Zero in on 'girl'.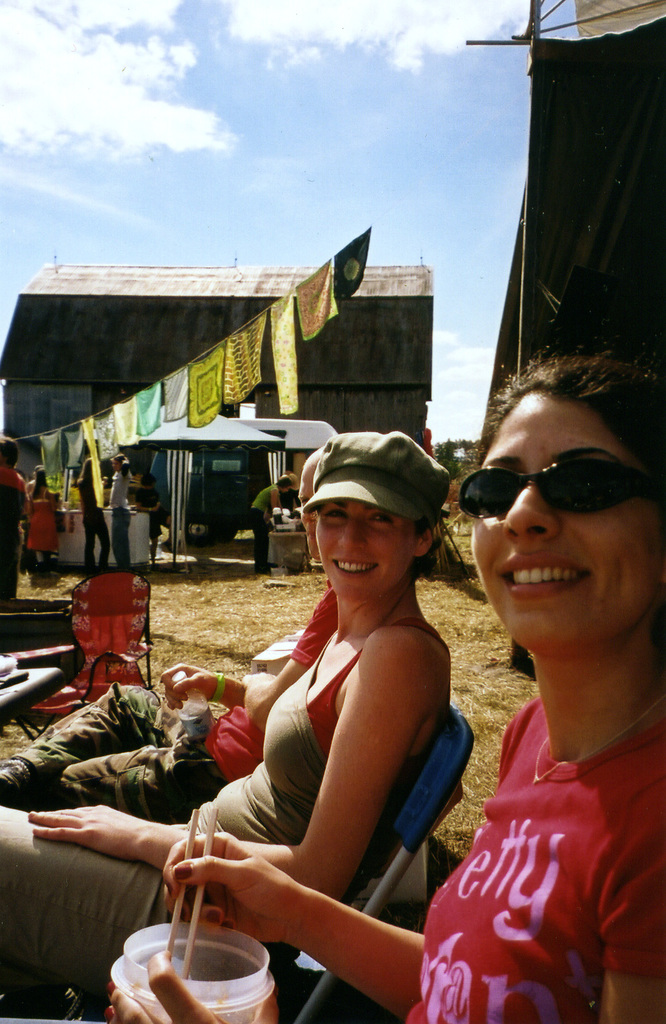
Zeroed in: x1=0 y1=423 x2=456 y2=1023.
